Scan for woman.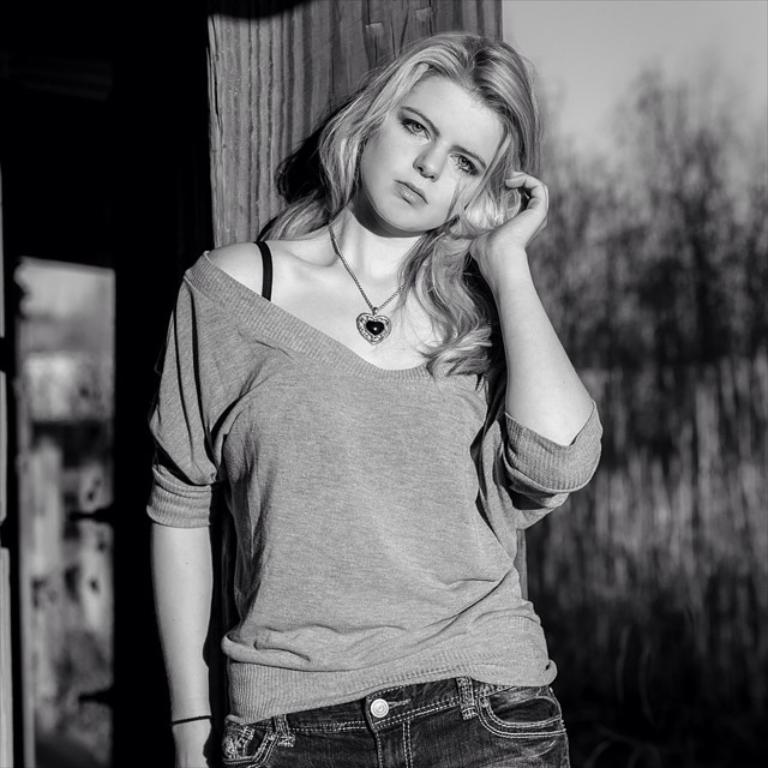
Scan result: bbox=(114, 11, 625, 746).
